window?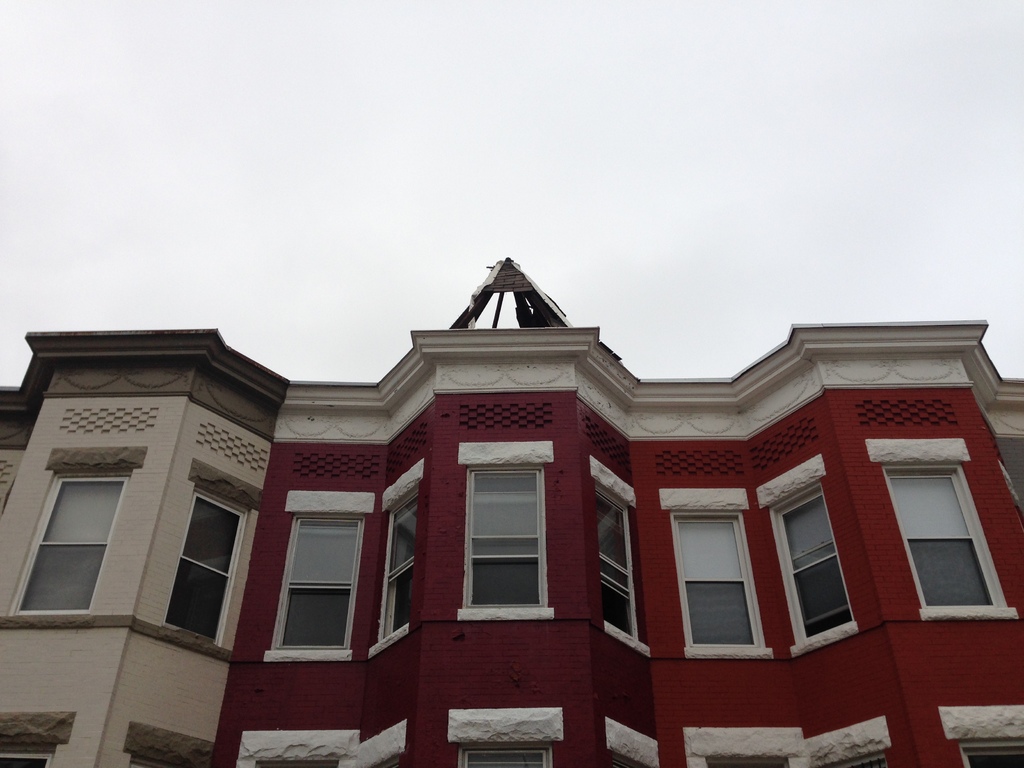
region(708, 757, 790, 767)
